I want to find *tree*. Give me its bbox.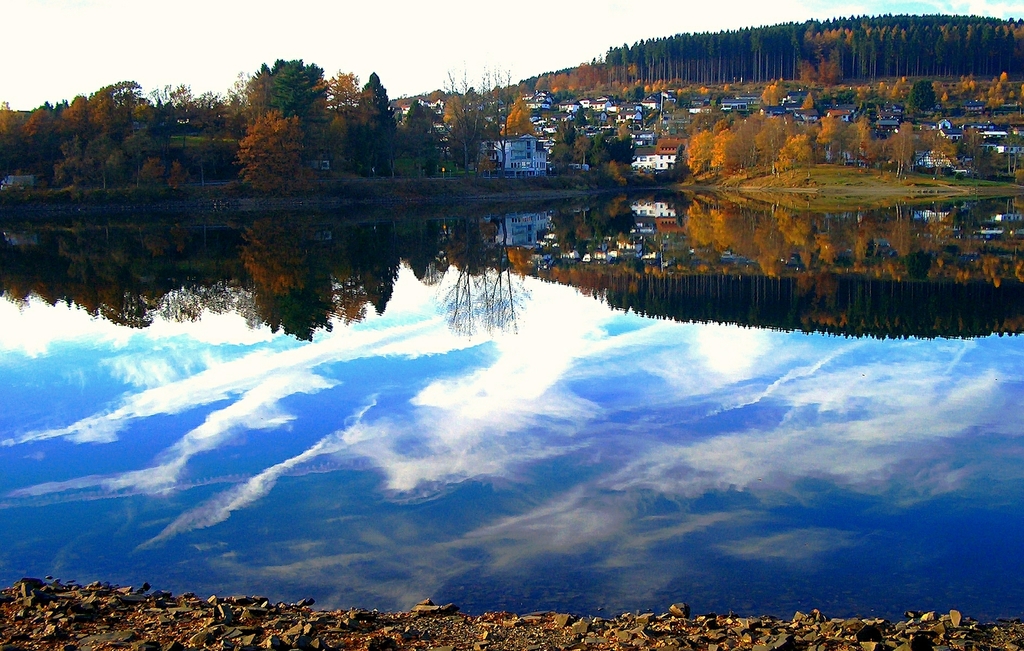
<region>892, 116, 920, 171</region>.
